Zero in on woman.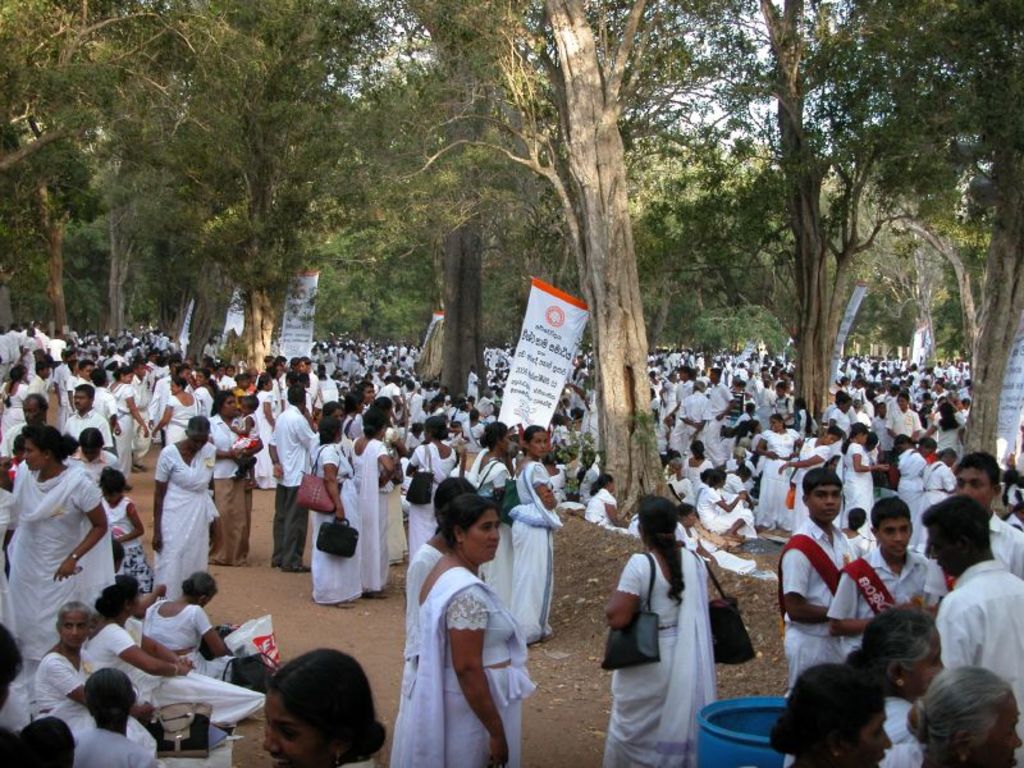
Zeroed in: 307, 416, 365, 602.
